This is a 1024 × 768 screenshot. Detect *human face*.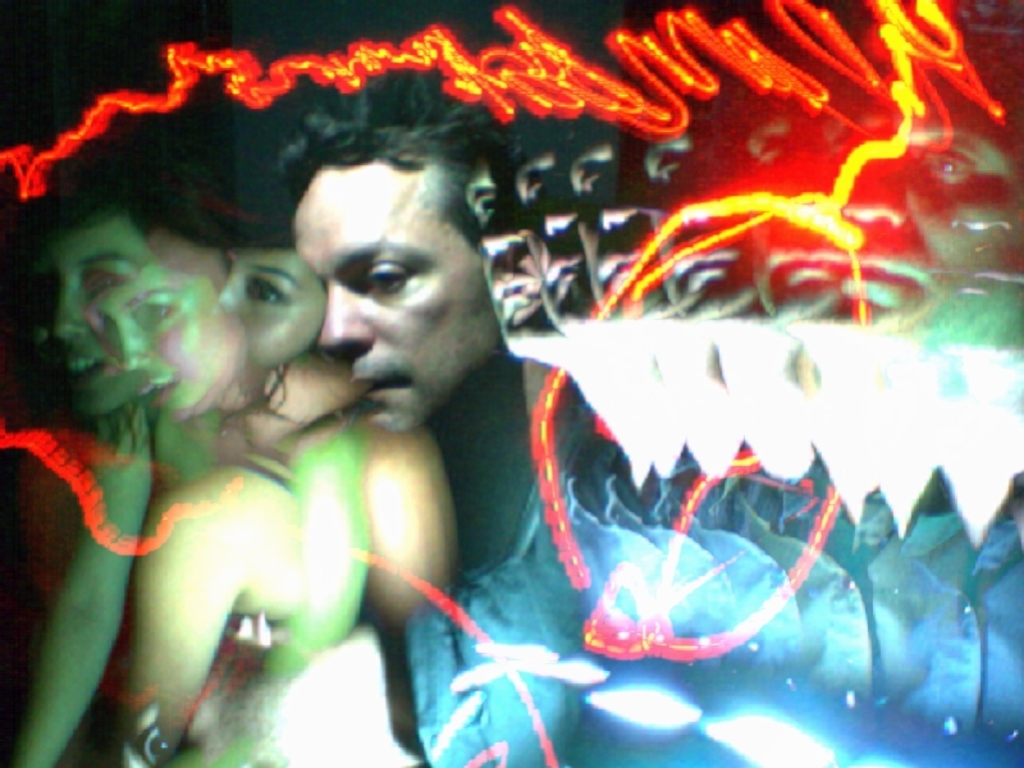
<bbox>466, 152, 547, 334</bbox>.
